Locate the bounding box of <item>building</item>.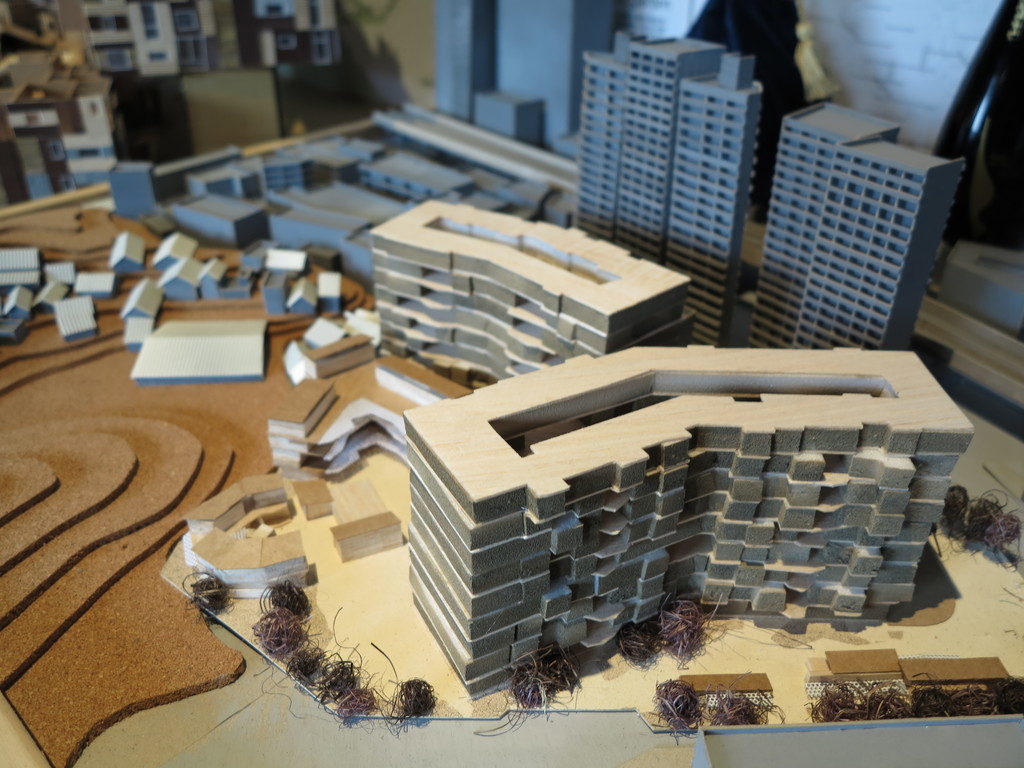
Bounding box: (x1=578, y1=27, x2=763, y2=342).
